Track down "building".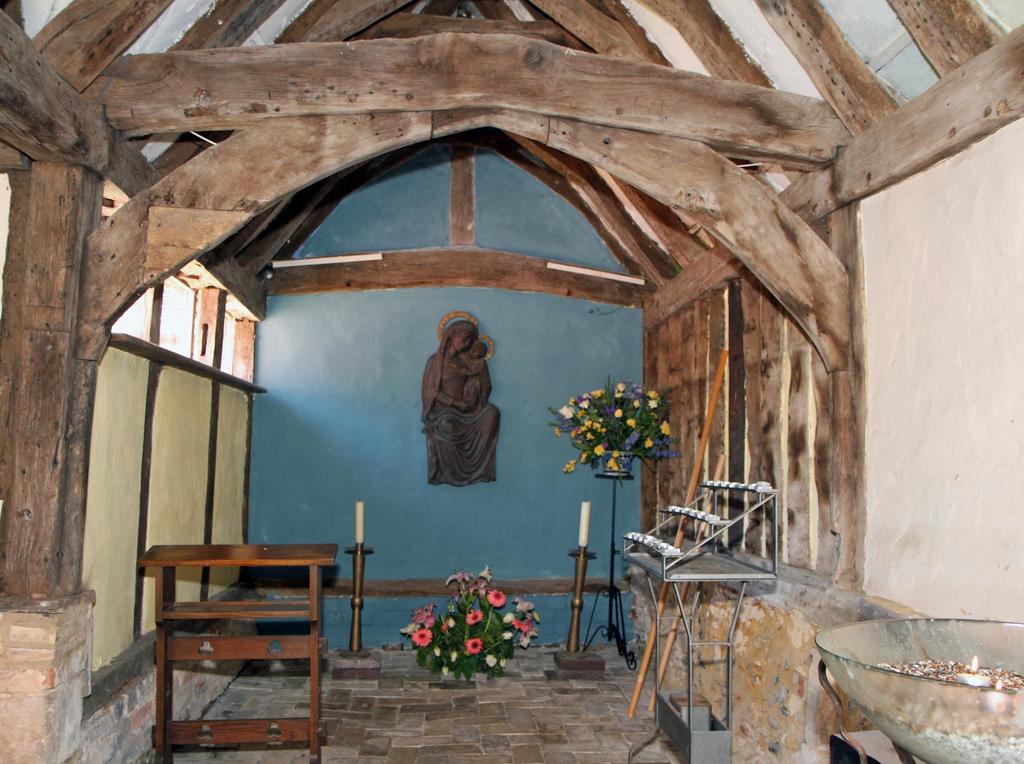
Tracked to 0, 0, 1023, 763.
